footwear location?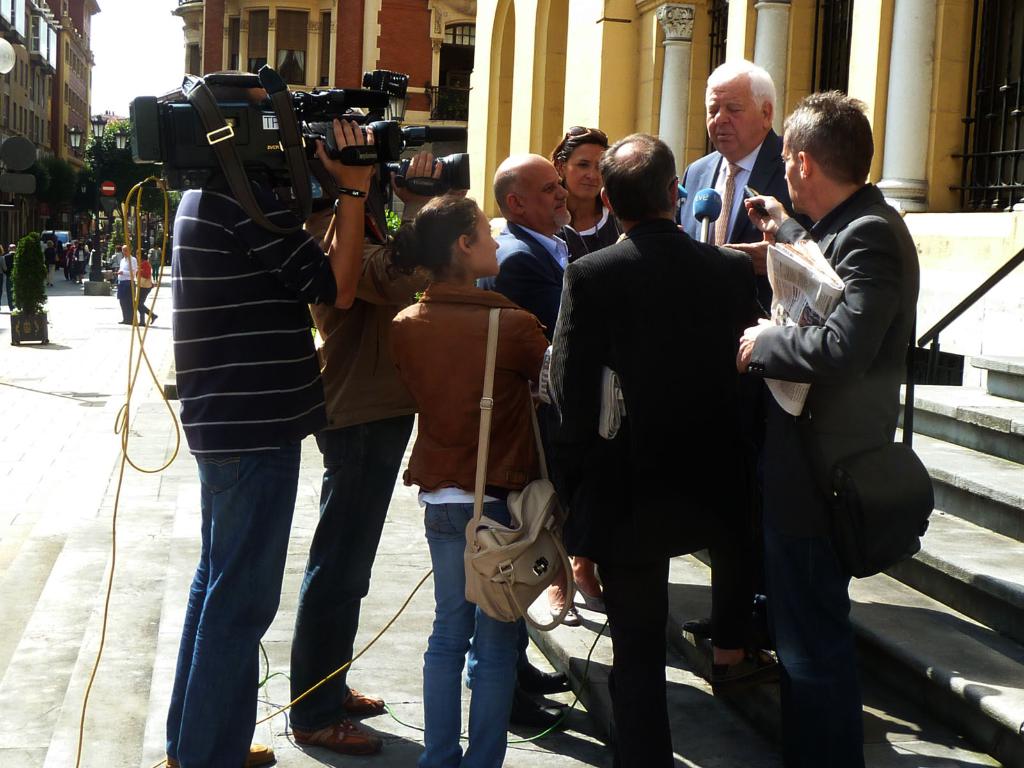
bbox=(166, 742, 273, 767)
